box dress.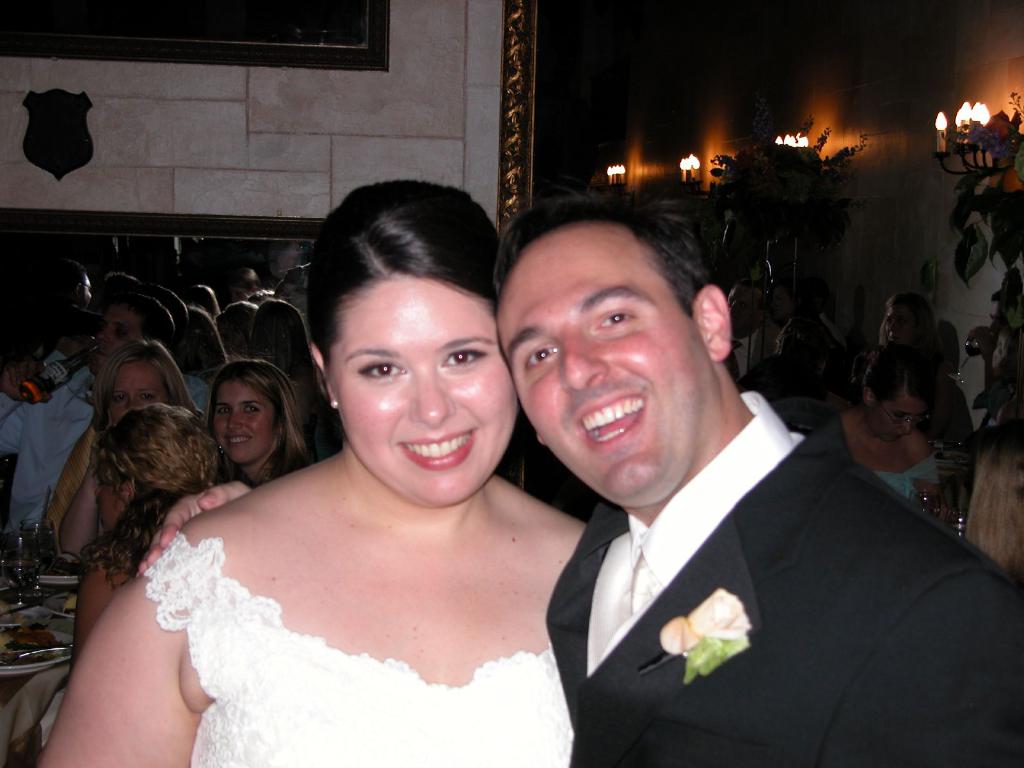
detection(141, 529, 578, 767).
